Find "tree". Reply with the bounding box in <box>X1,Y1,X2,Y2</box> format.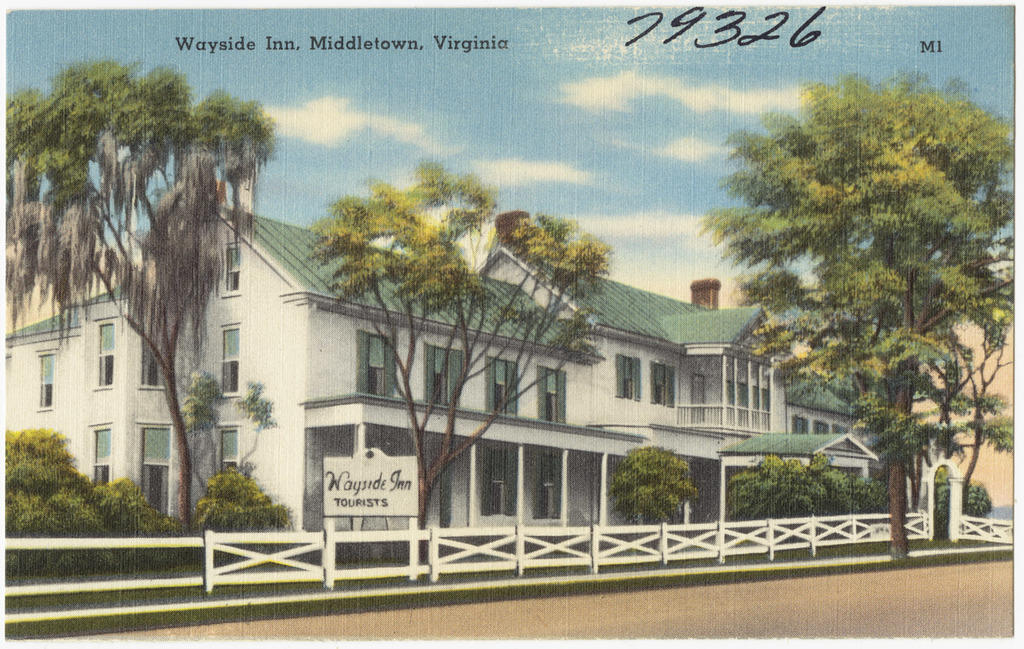
<box>713,61,1010,523</box>.
